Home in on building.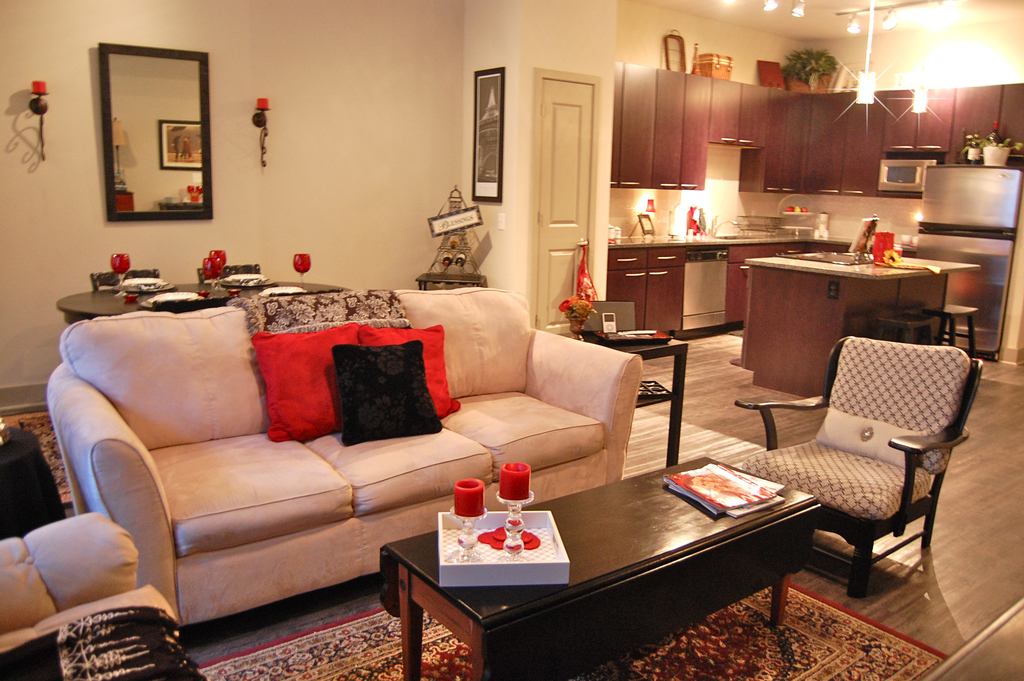
Homed in at region(0, 0, 1023, 680).
